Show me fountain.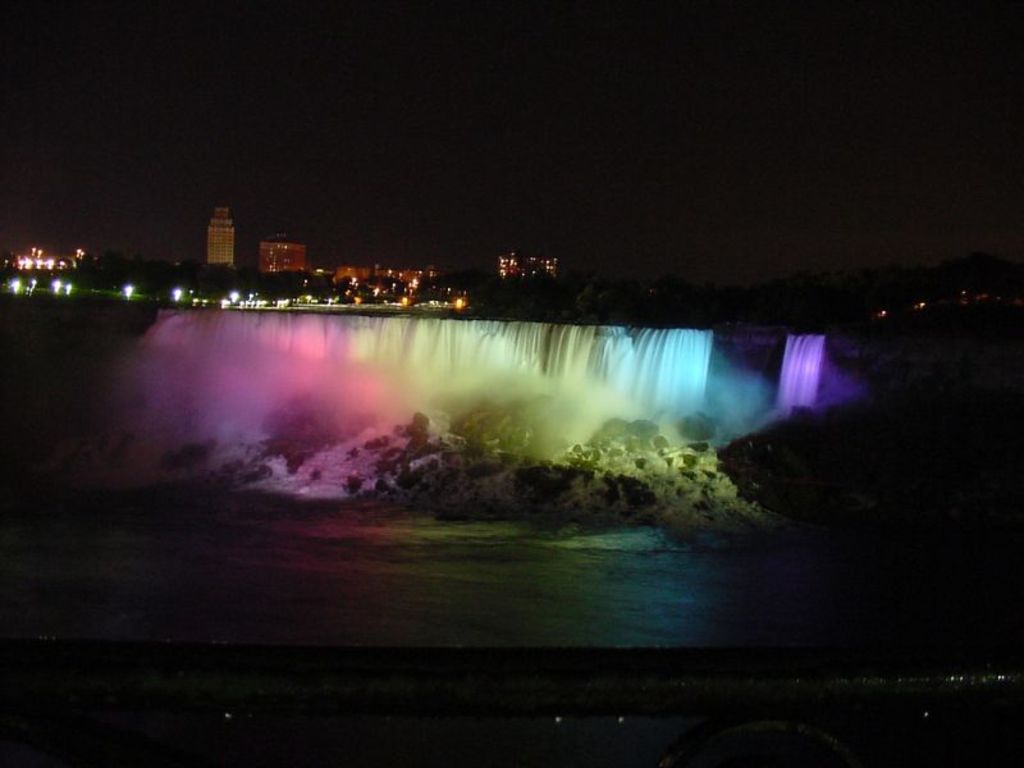
fountain is here: Rect(58, 136, 954, 671).
